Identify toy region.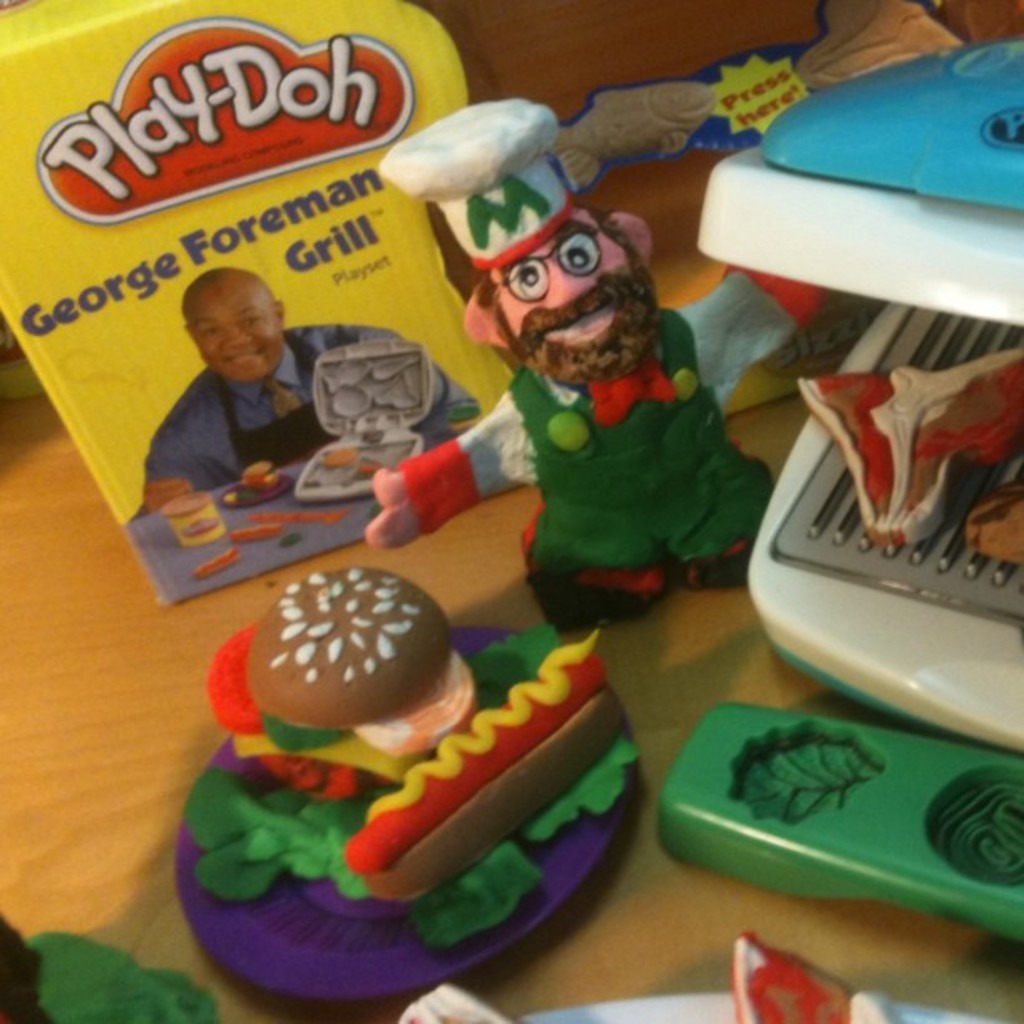
Region: Rect(653, 696, 1022, 944).
